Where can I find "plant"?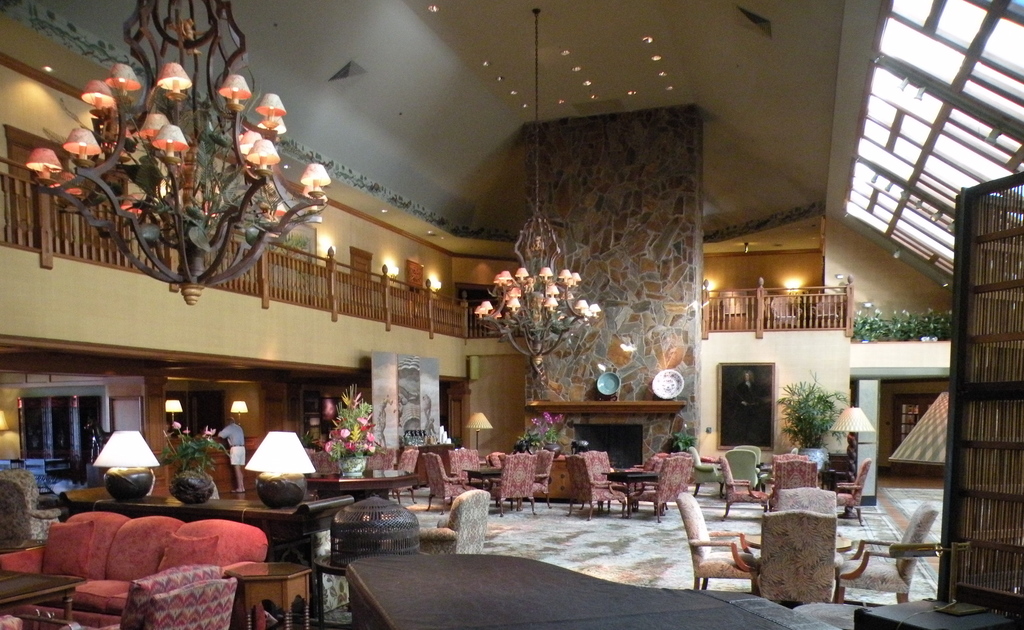
You can find it at [778, 371, 849, 447].
